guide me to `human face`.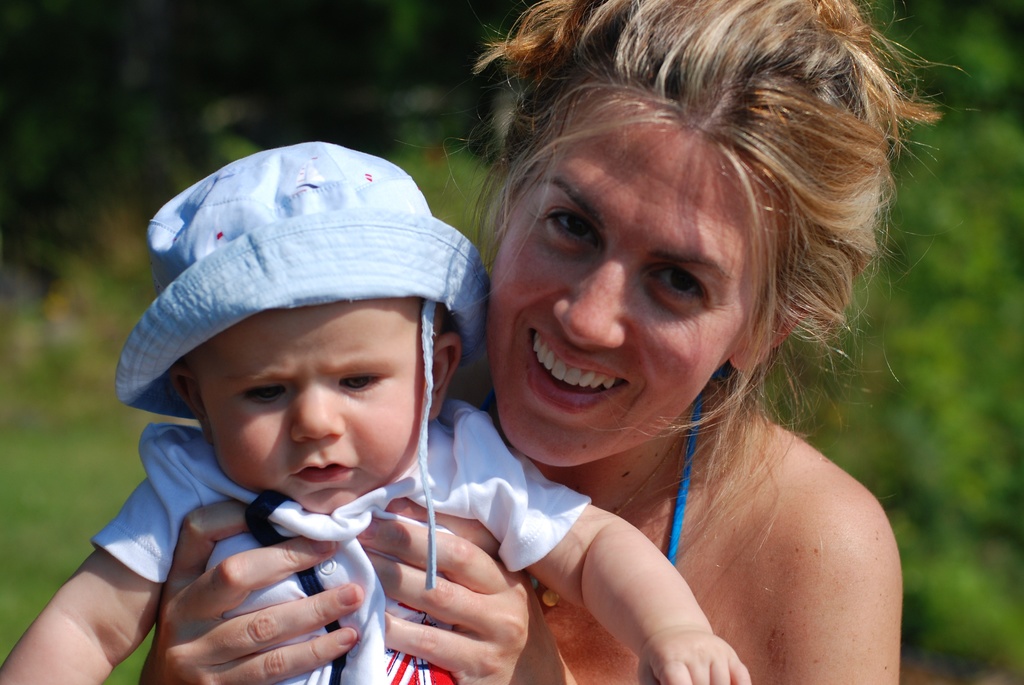
Guidance: (184, 297, 442, 515).
